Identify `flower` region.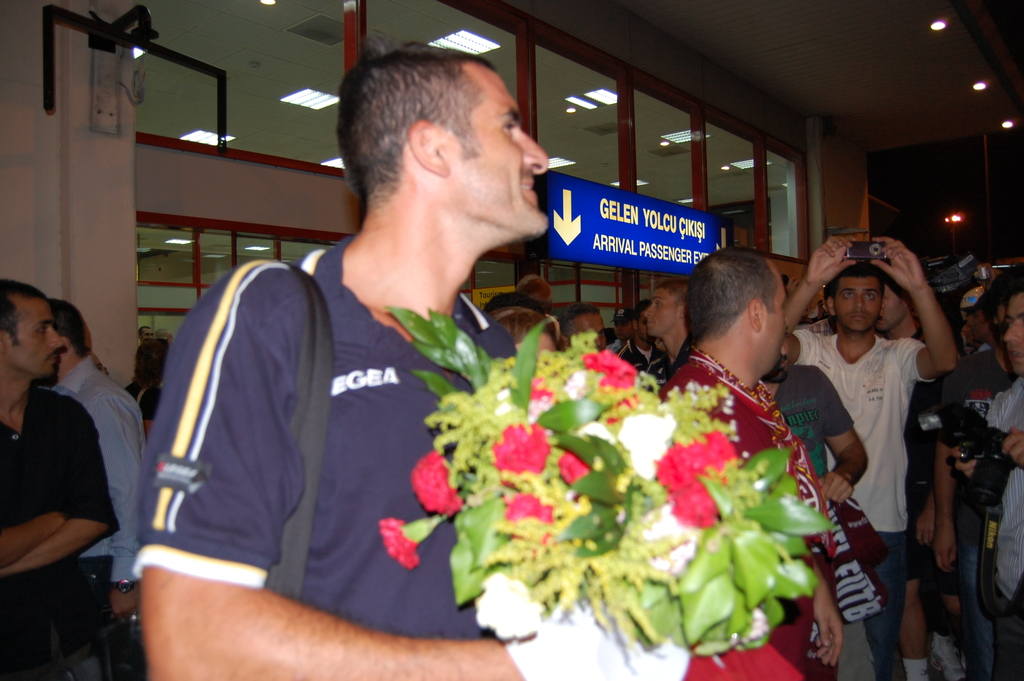
Region: [x1=558, y1=416, x2=620, y2=488].
